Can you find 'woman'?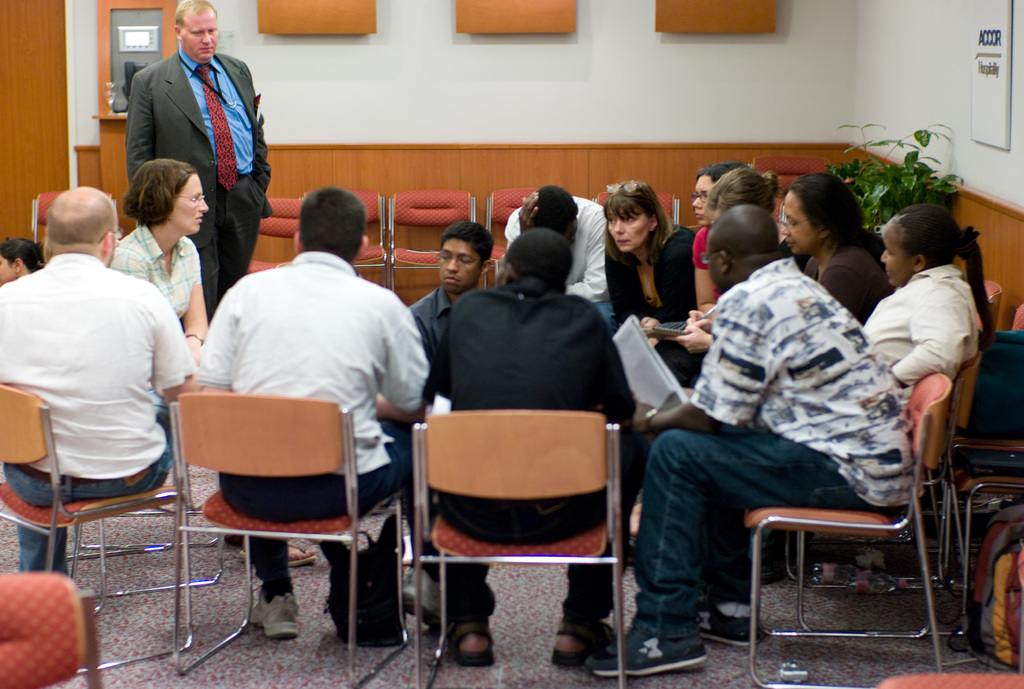
Yes, bounding box: {"left": 706, "top": 163, "right": 812, "bottom": 276}.
